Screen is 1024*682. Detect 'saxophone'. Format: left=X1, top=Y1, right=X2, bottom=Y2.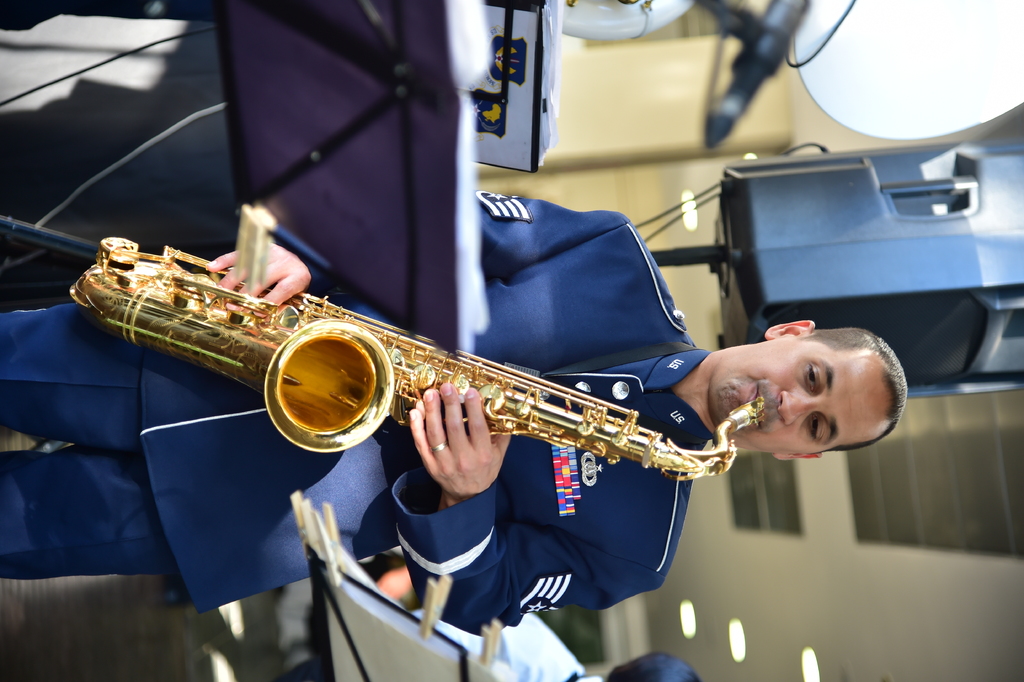
left=68, top=204, right=769, bottom=485.
